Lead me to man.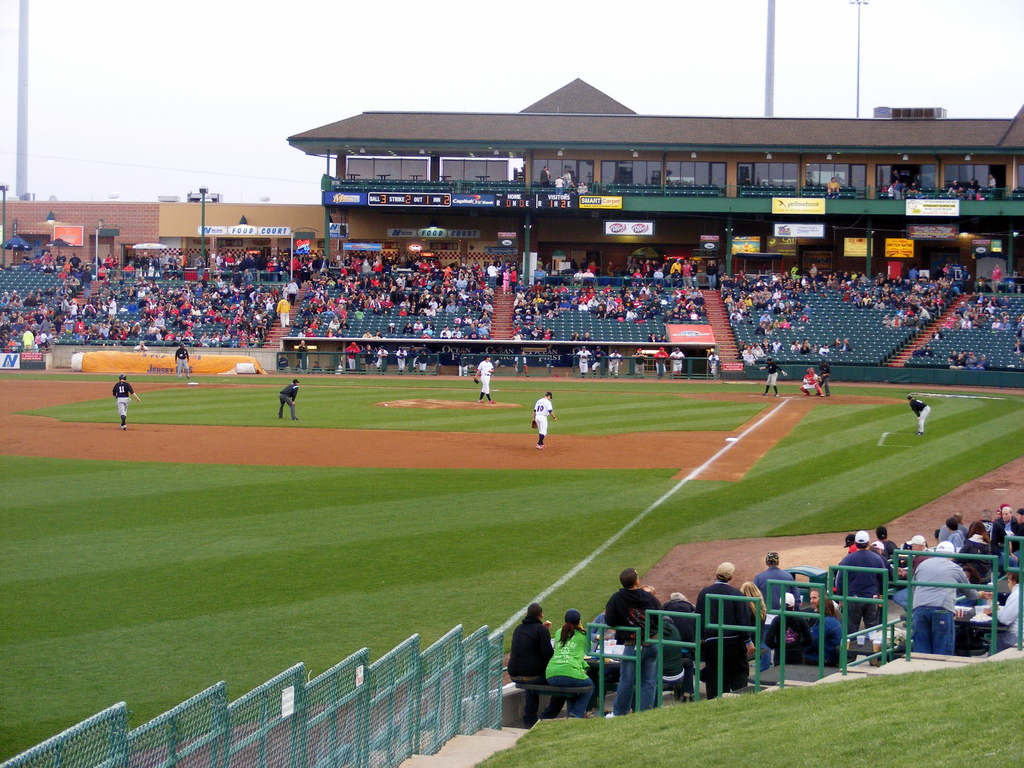
Lead to x1=604, y1=564, x2=656, y2=714.
